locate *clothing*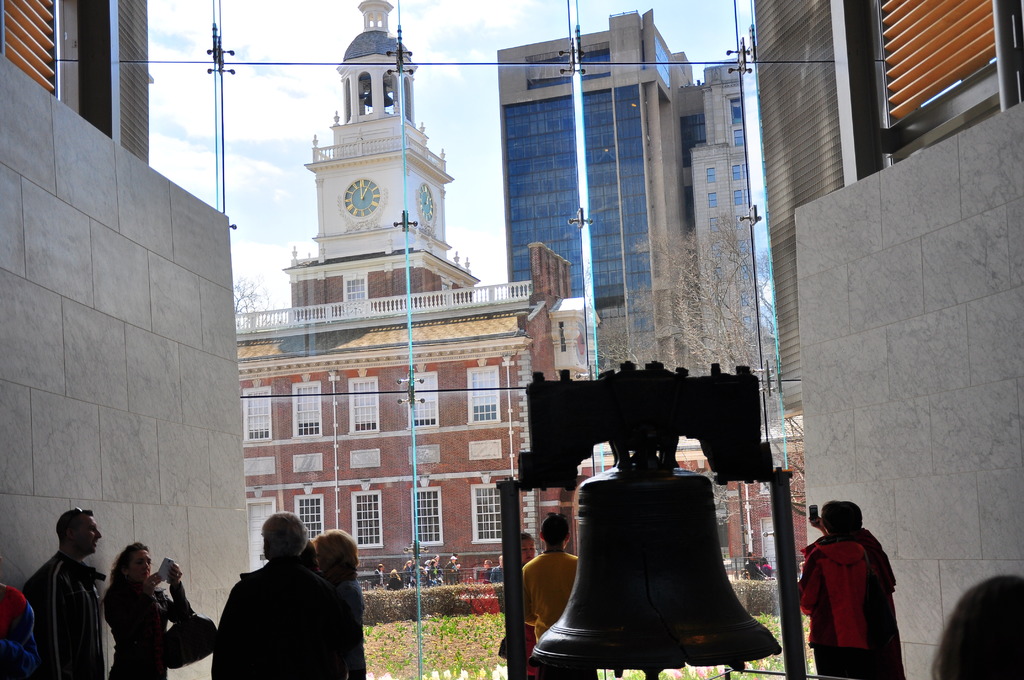
[196,558,365,679]
